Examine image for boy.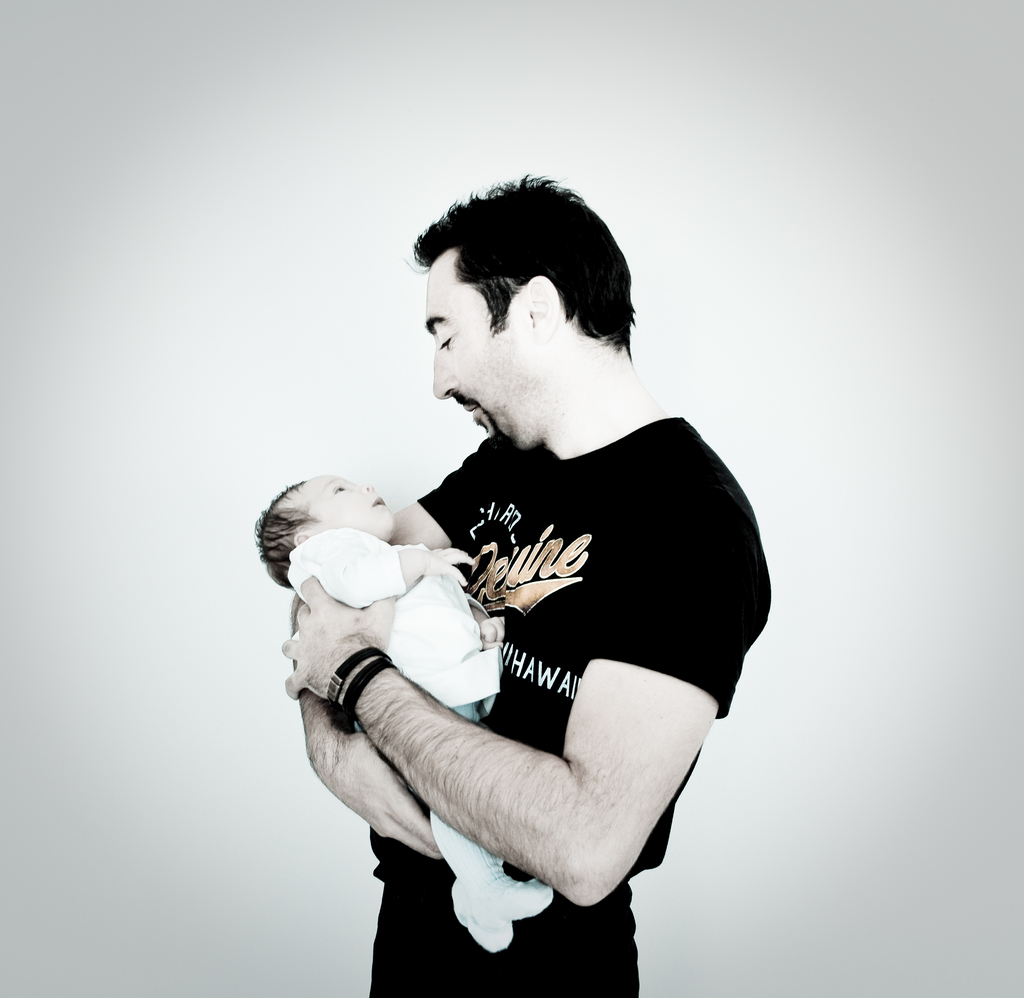
Examination result: region(248, 476, 553, 952).
